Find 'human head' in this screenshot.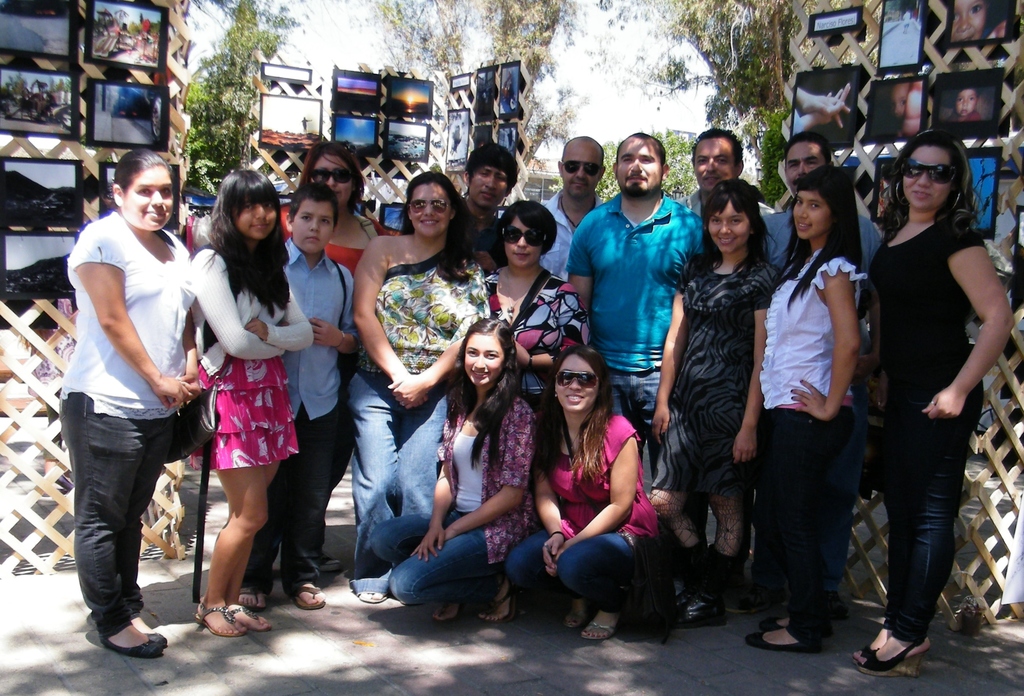
The bounding box for 'human head' is box=[902, 124, 959, 213].
